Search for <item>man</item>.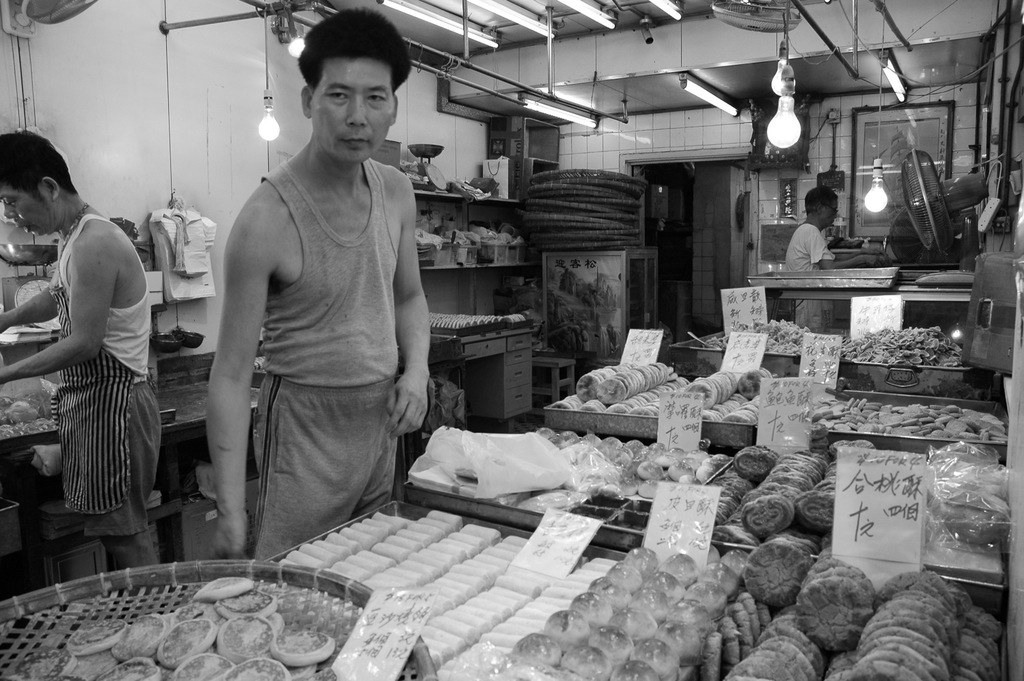
Found at [x1=210, y1=5, x2=434, y2=561].
